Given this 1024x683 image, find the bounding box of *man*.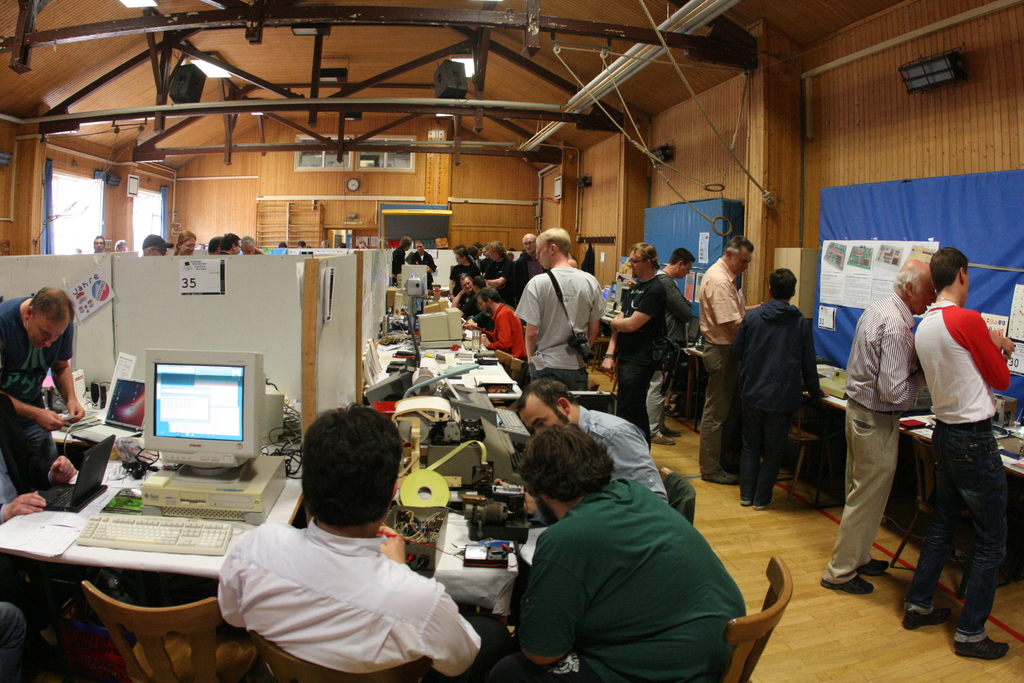
Rect(601, 241, 661, 452).
